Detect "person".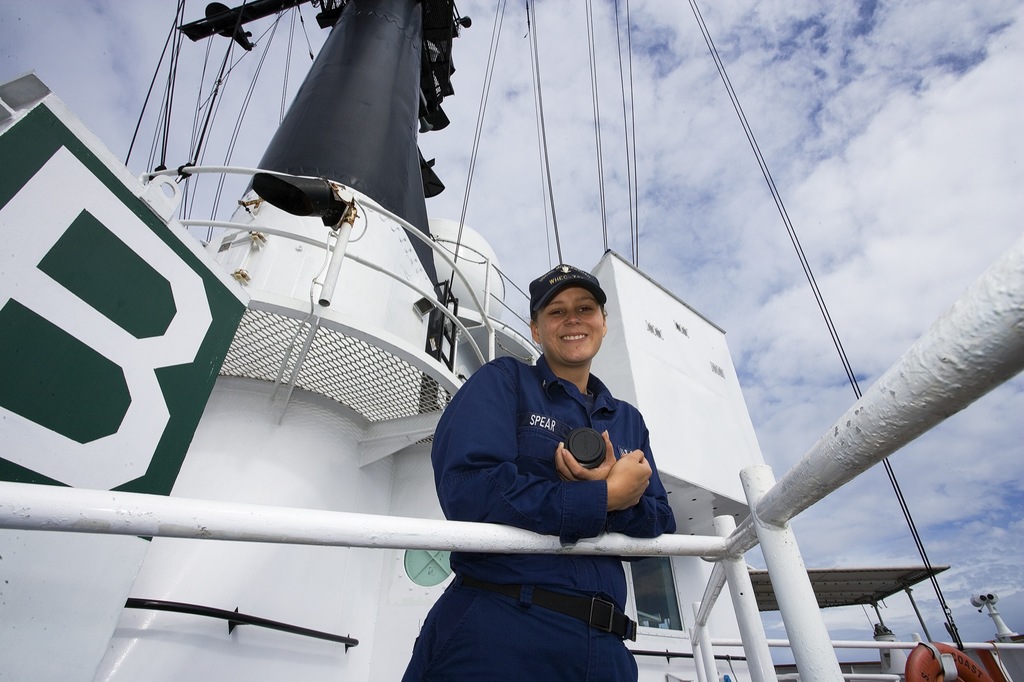
Detected at locate(449, 251, 676, 633).
